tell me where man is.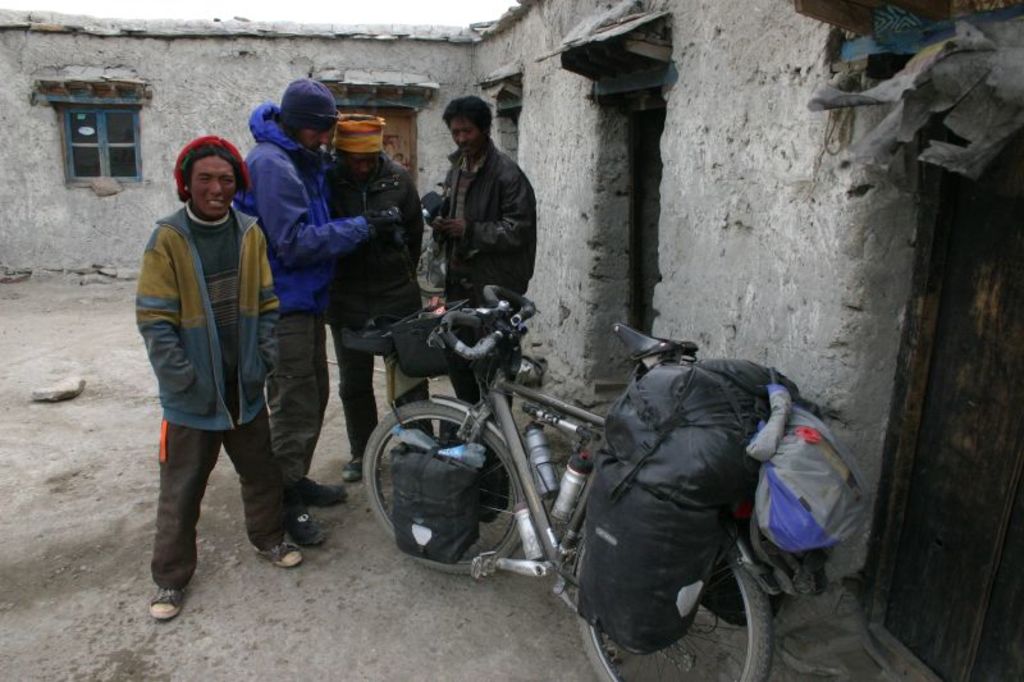
man is at (x1=426, y1=83, x2=538, y2=519).
